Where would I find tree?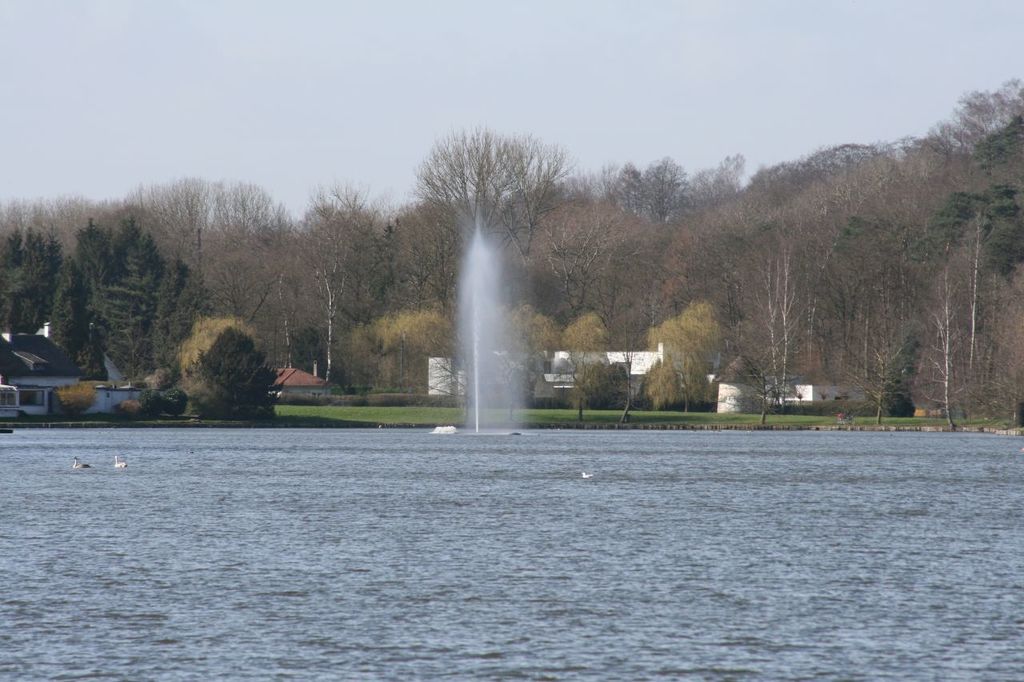
At 607:150:694:217.
